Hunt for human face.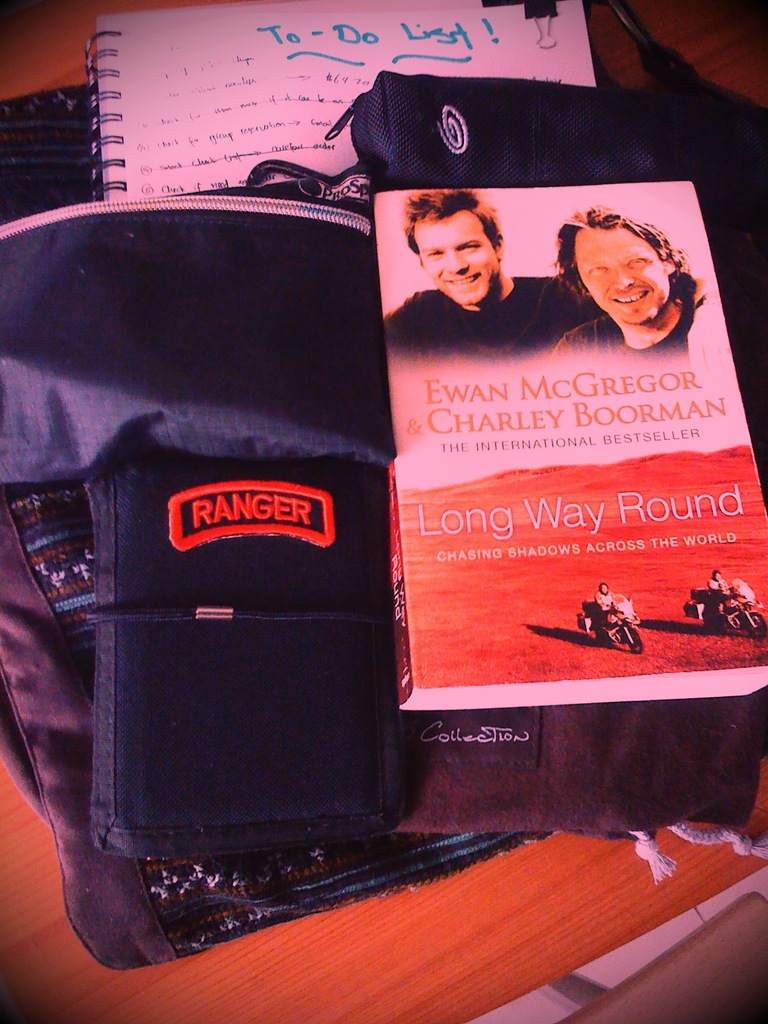
Hunted down at 422,214,497,305.
